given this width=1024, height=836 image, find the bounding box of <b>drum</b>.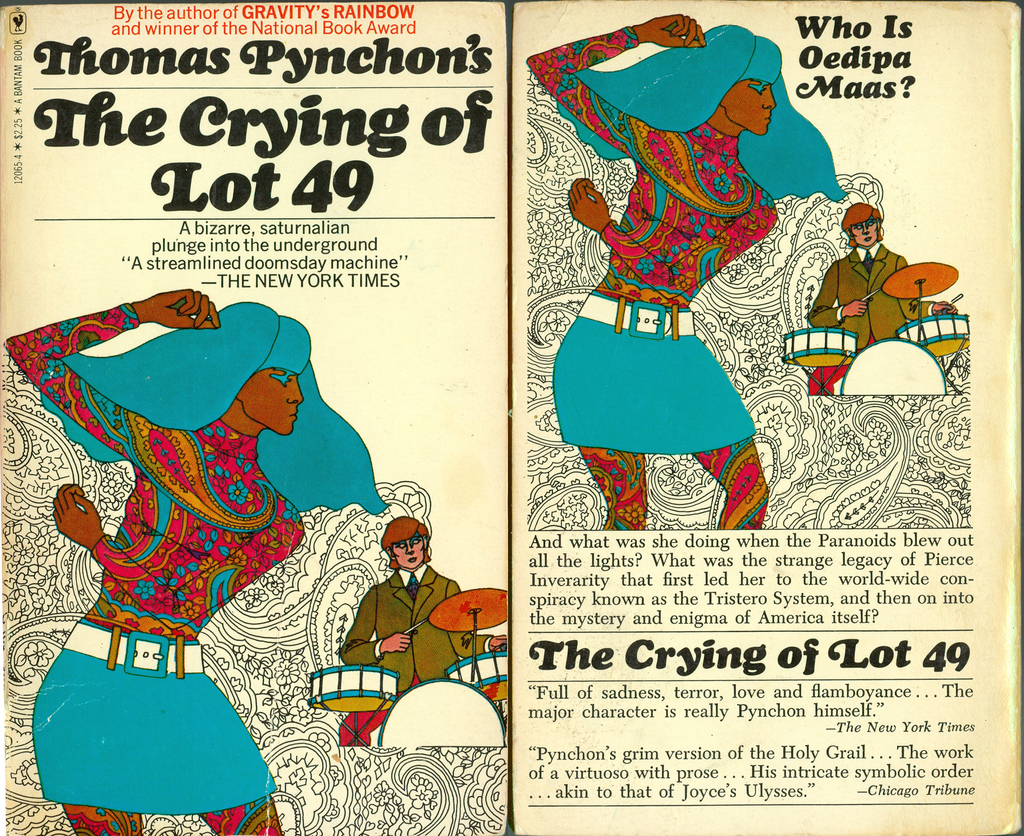
BBox(785, 329, 854, 369).
